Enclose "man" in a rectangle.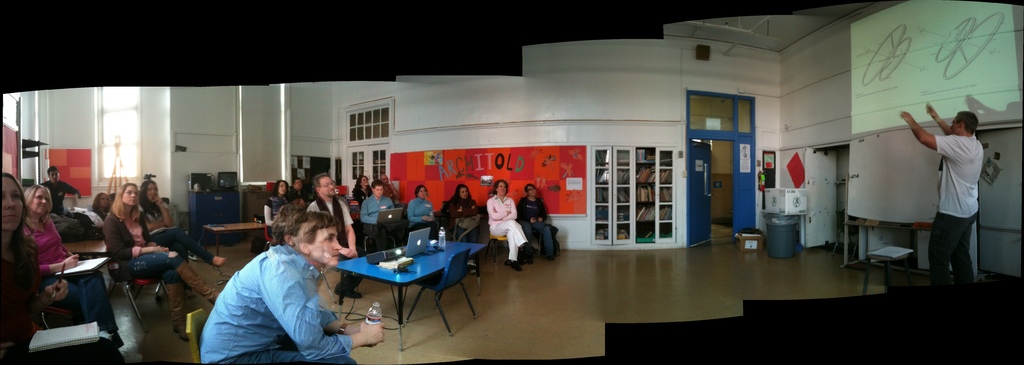
bbox=[197, 209, 356, 364].
